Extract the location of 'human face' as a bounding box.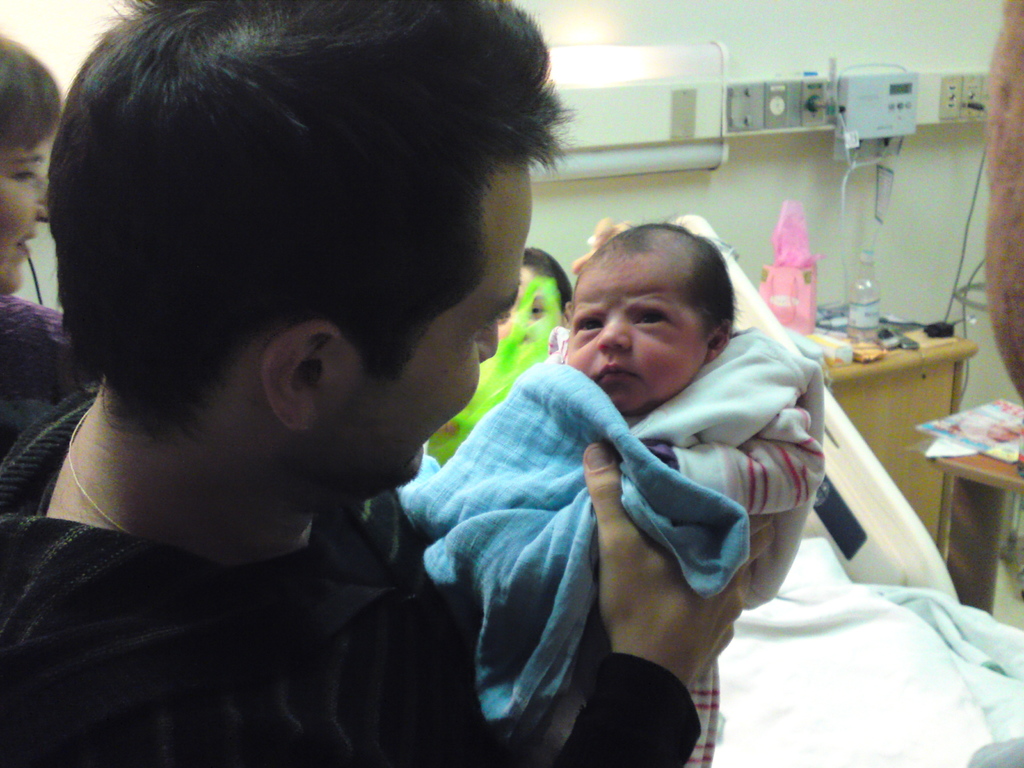
[558,259,710,415].
